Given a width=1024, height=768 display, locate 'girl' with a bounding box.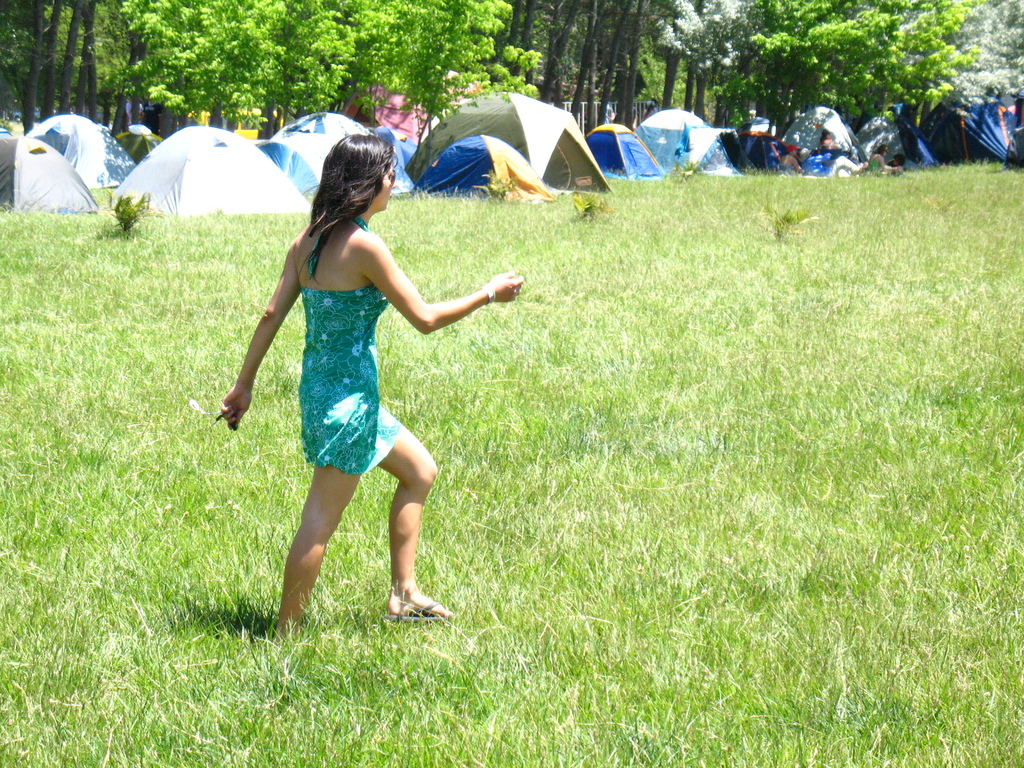
Located: [x1=195, y1=131, x2=536, y2=639].
